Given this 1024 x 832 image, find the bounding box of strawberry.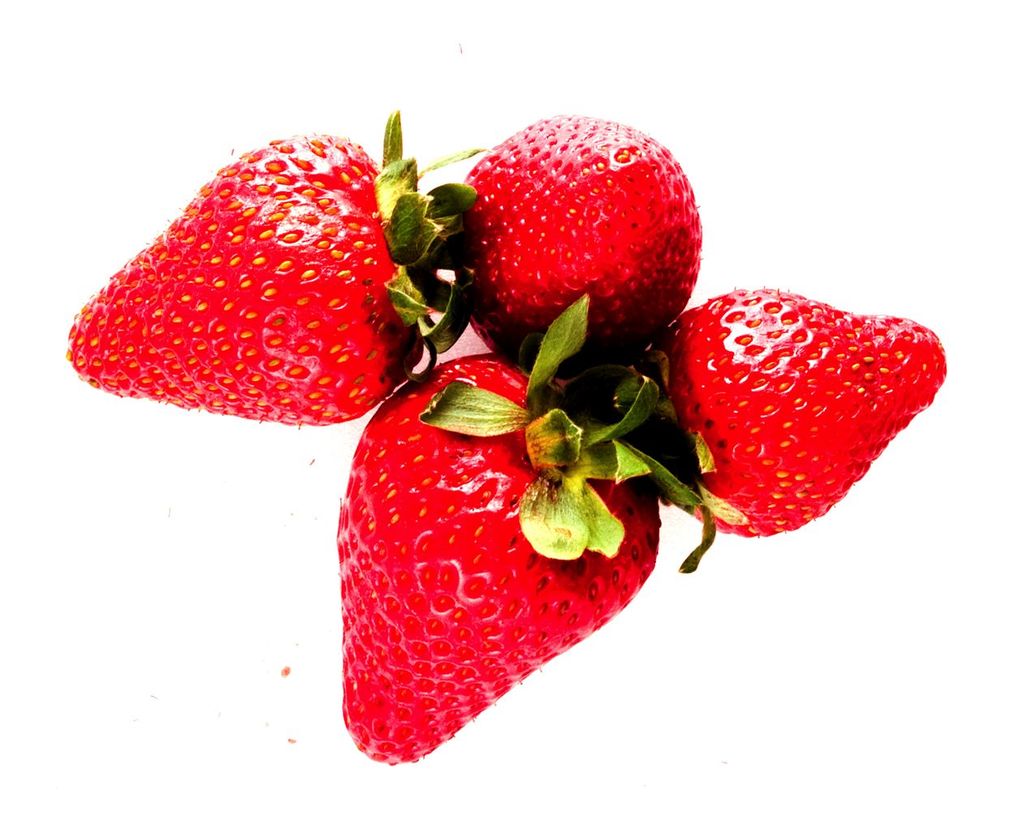
Rect(439, 106, 699, 371).
